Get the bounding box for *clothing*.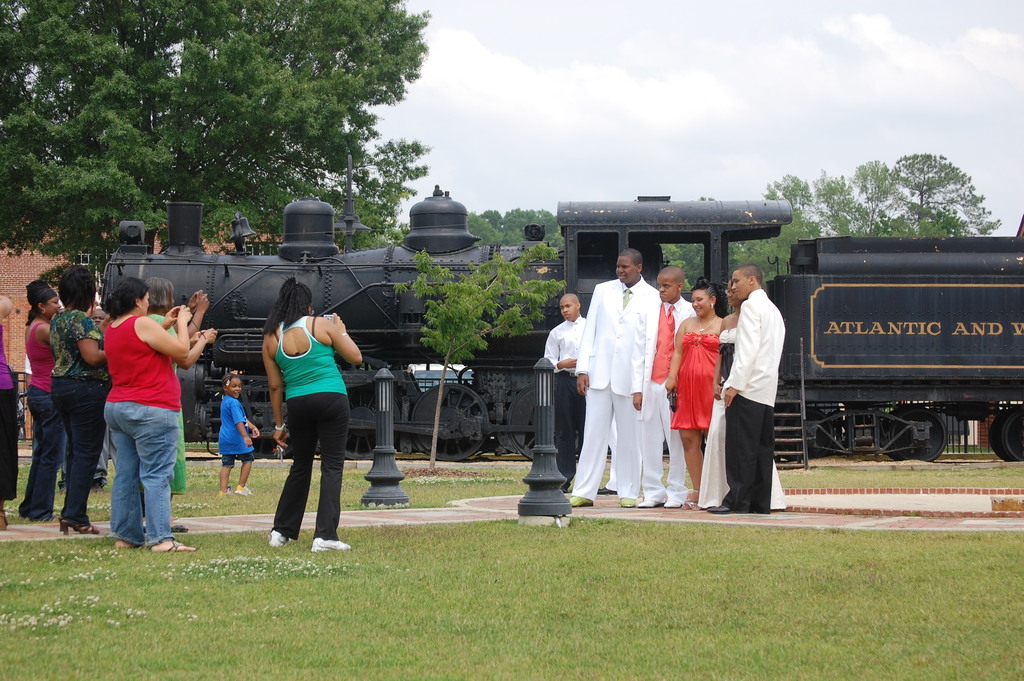
crop(220, 398, 257, 468).
